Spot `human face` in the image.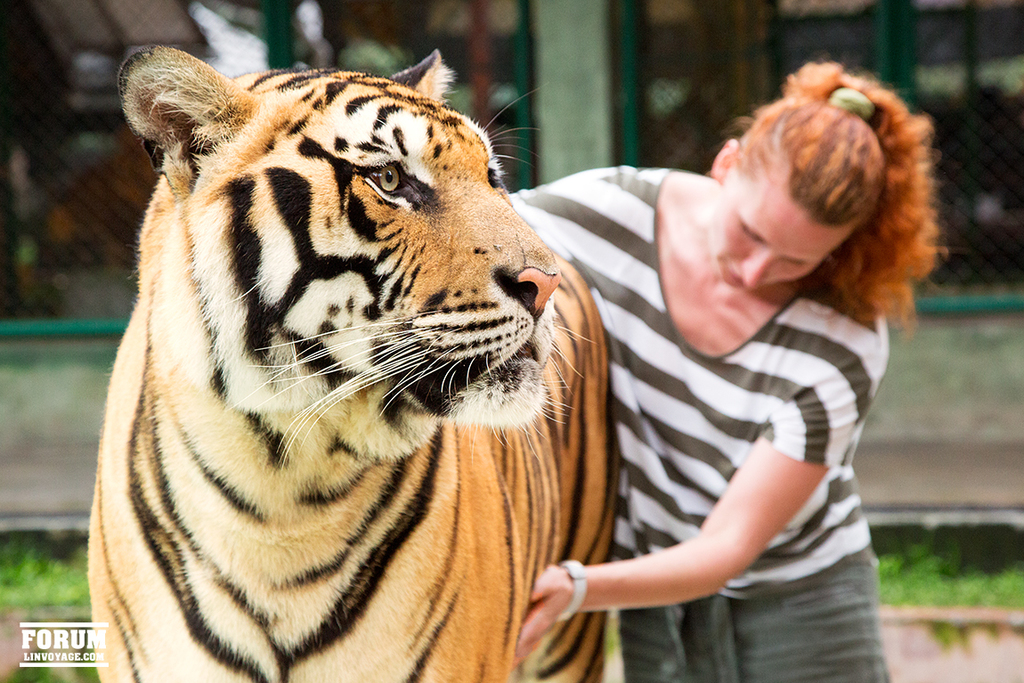
`human face` found at <bbox>719, 152, 860, 293</bbox>.
